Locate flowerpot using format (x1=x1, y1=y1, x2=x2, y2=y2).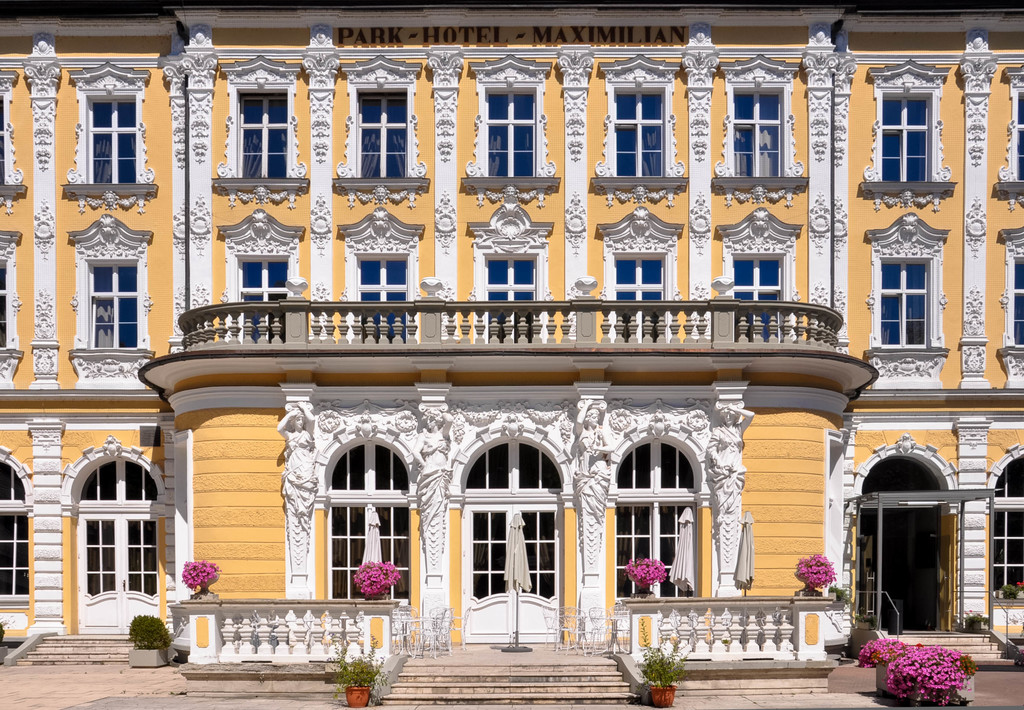
(x1=794, y1=569, x2=811, y2=589).
